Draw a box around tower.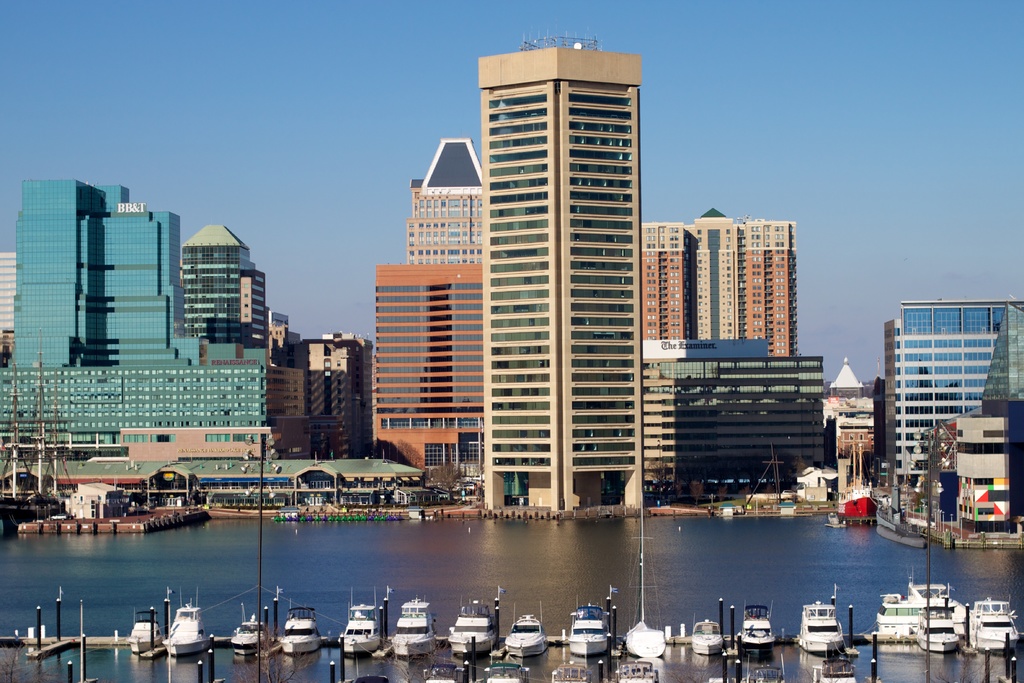
<region>8, 164, 206, 369</region>.
